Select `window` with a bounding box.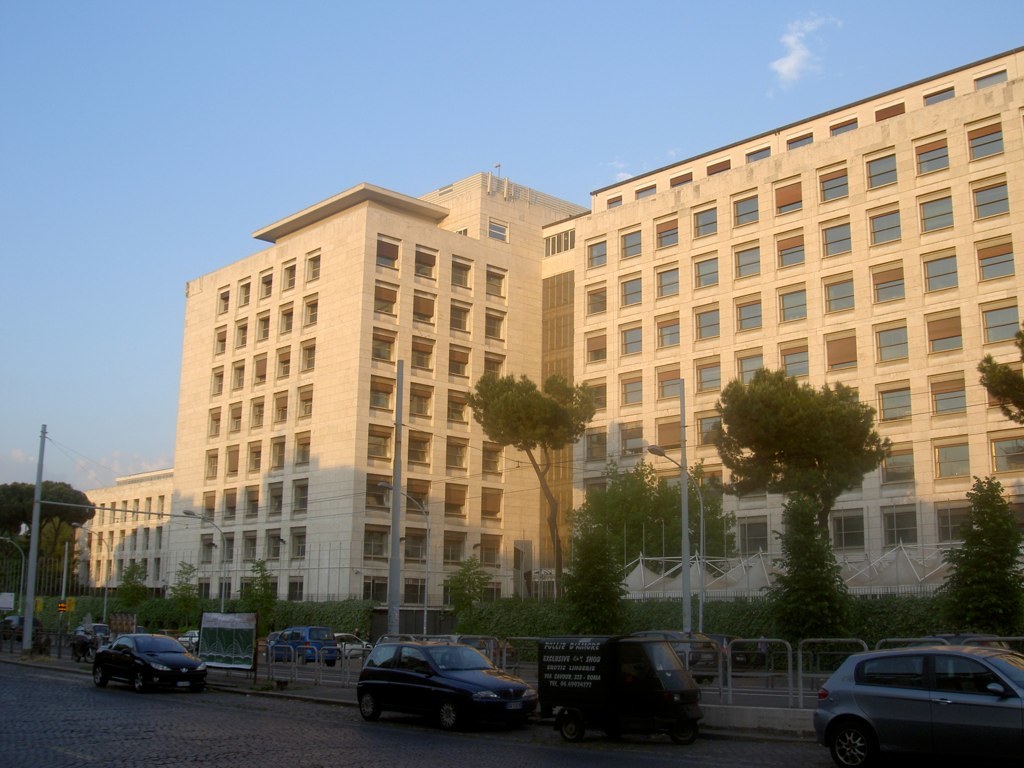
775,177,803,219.
